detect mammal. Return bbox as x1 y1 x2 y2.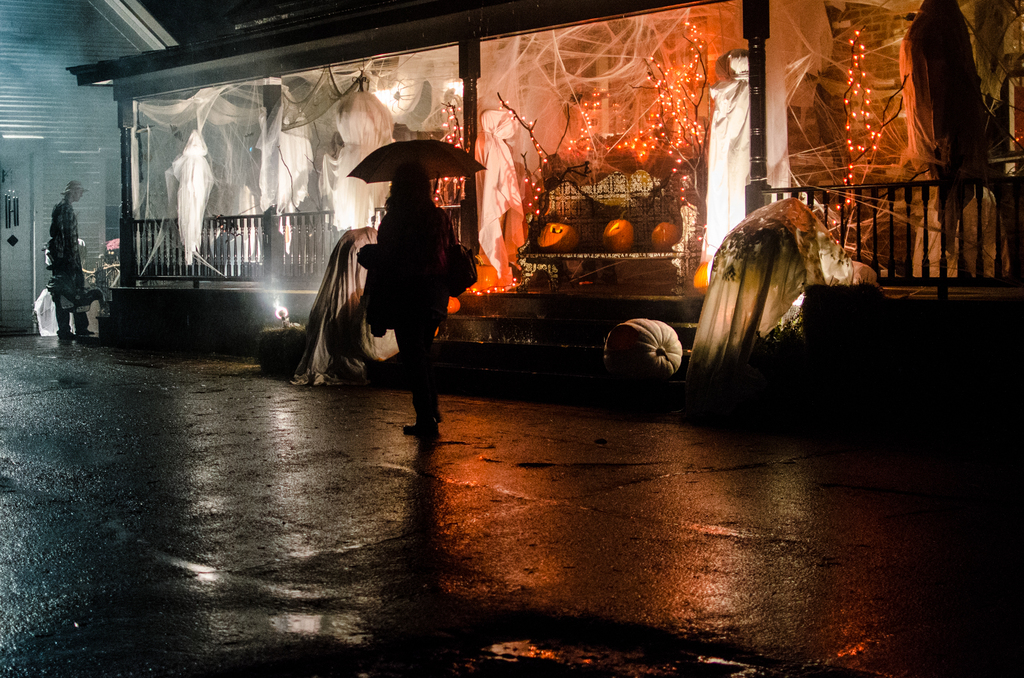
356 162 458 432.
